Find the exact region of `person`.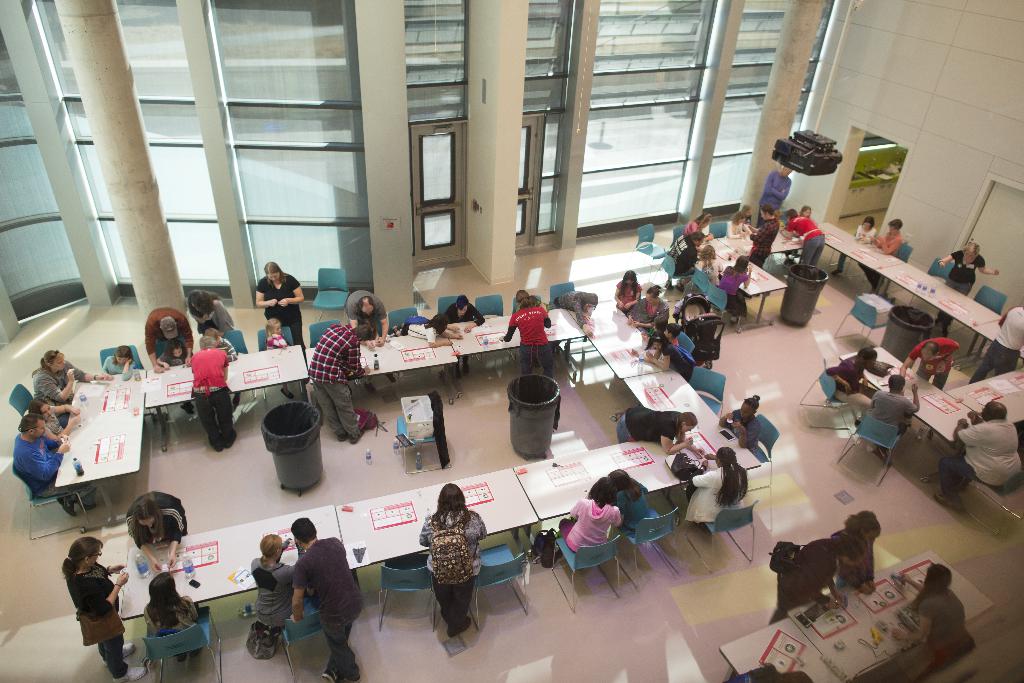
Exact region: <bbox>263, 323, 305, 405</bbox>.
